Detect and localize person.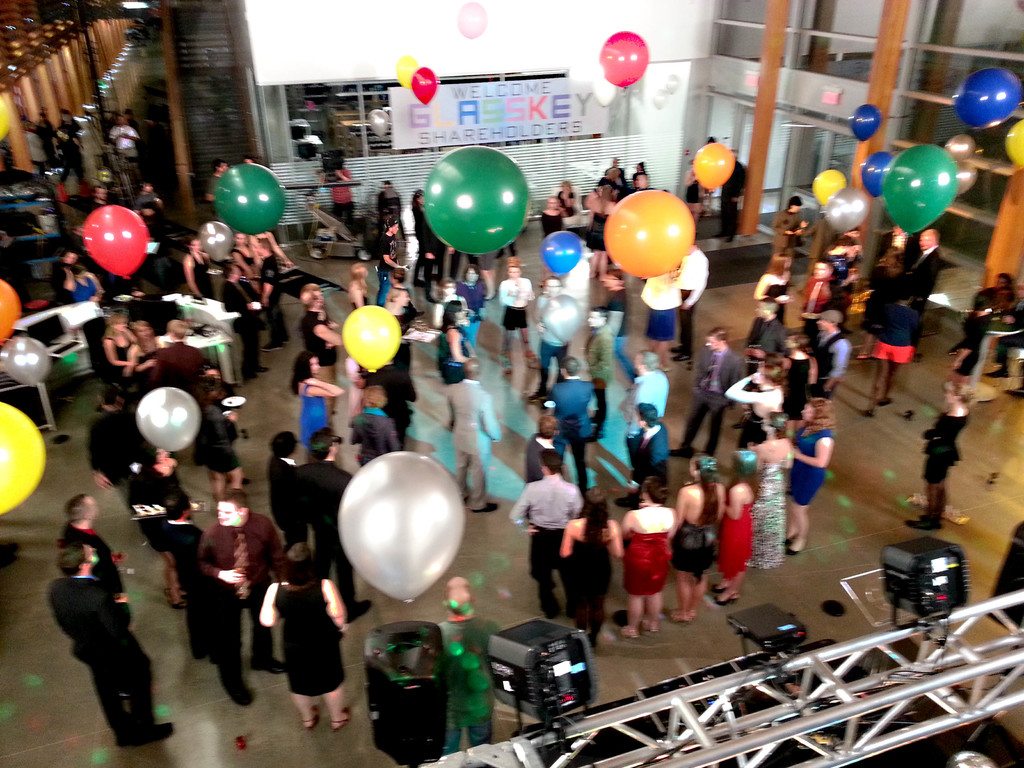
Localized at l=624, t=478, r=676, b=642.
